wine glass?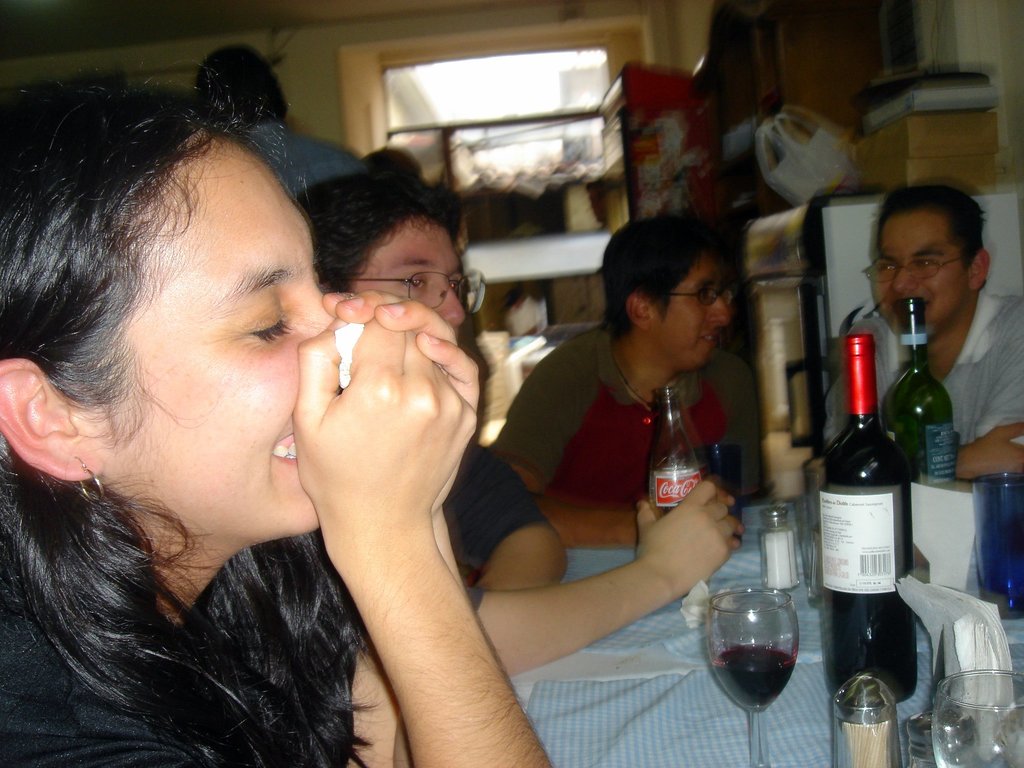
box(708, 584, 799, 767)
